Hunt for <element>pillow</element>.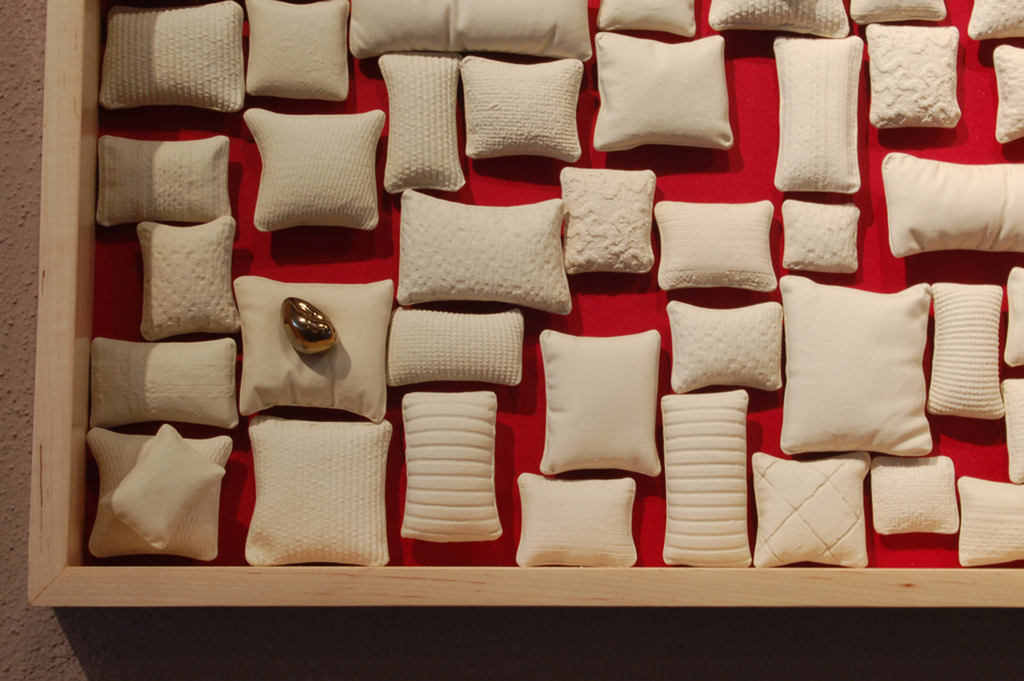
Hunted down at x1=530 y1=318 x2=672 y2=485.
